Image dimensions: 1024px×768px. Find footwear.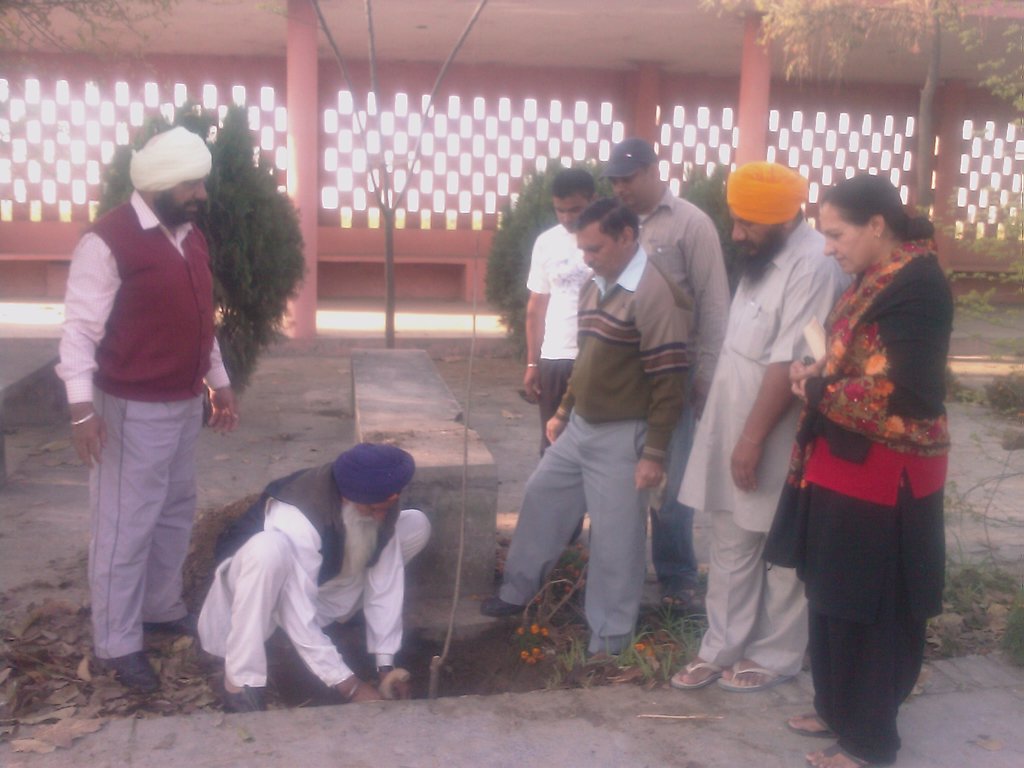
rect(221, 685, 267, 715).
